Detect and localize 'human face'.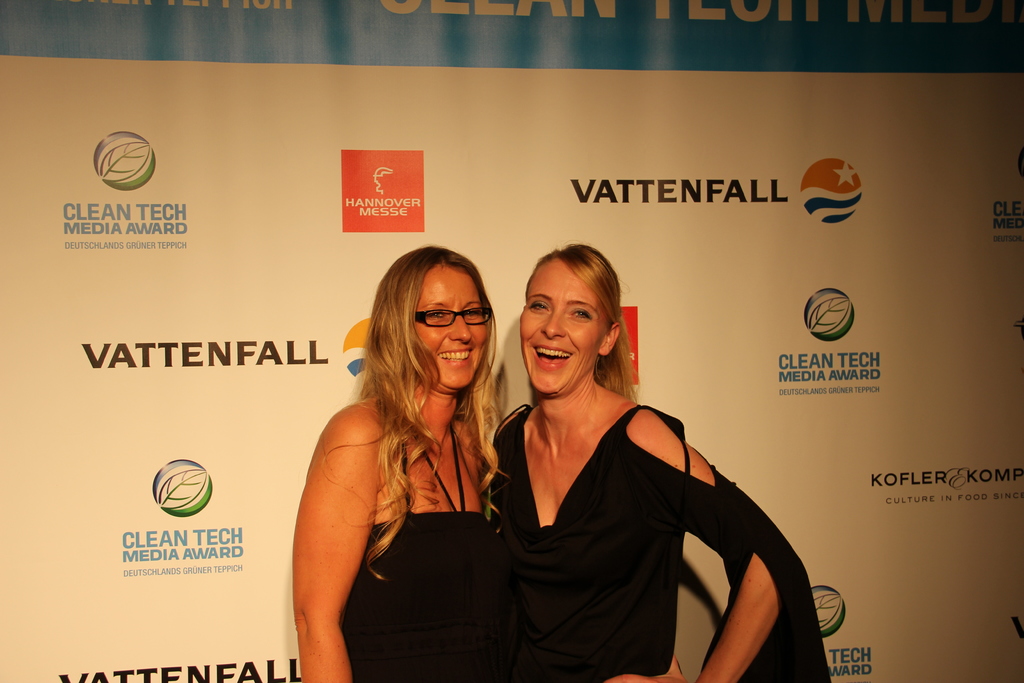
Localized at [left=522, top=265, right=610, bottom=396].
